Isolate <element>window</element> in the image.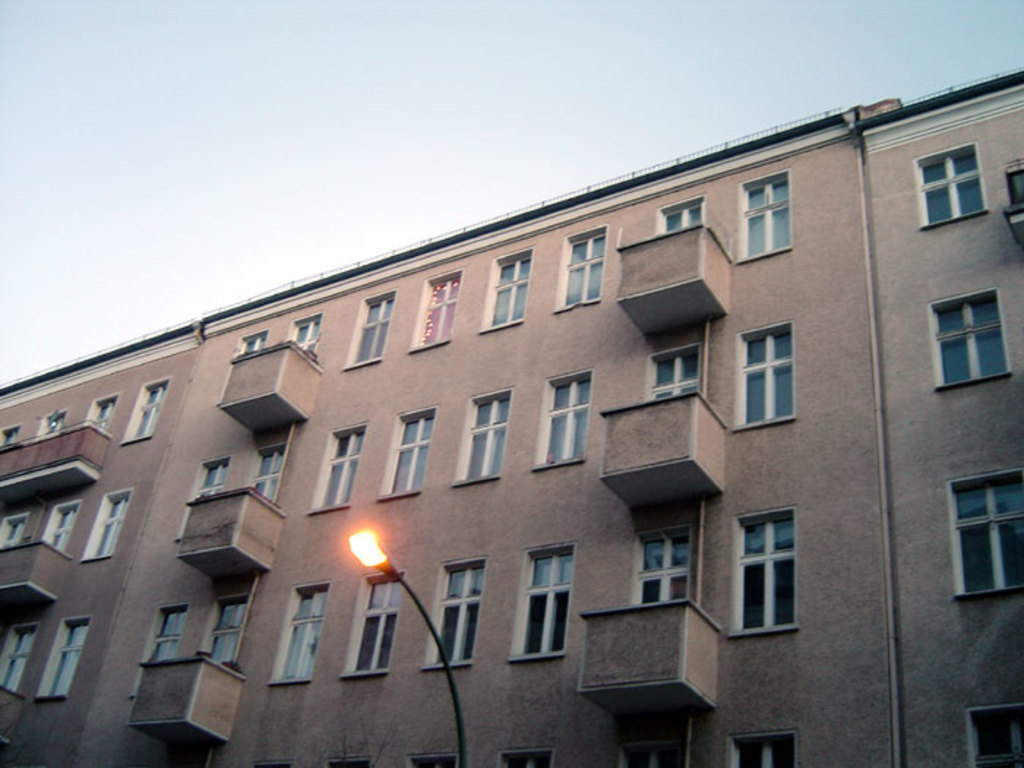
Isolated region: (left=348, top=290, right=396, bottom=360).
